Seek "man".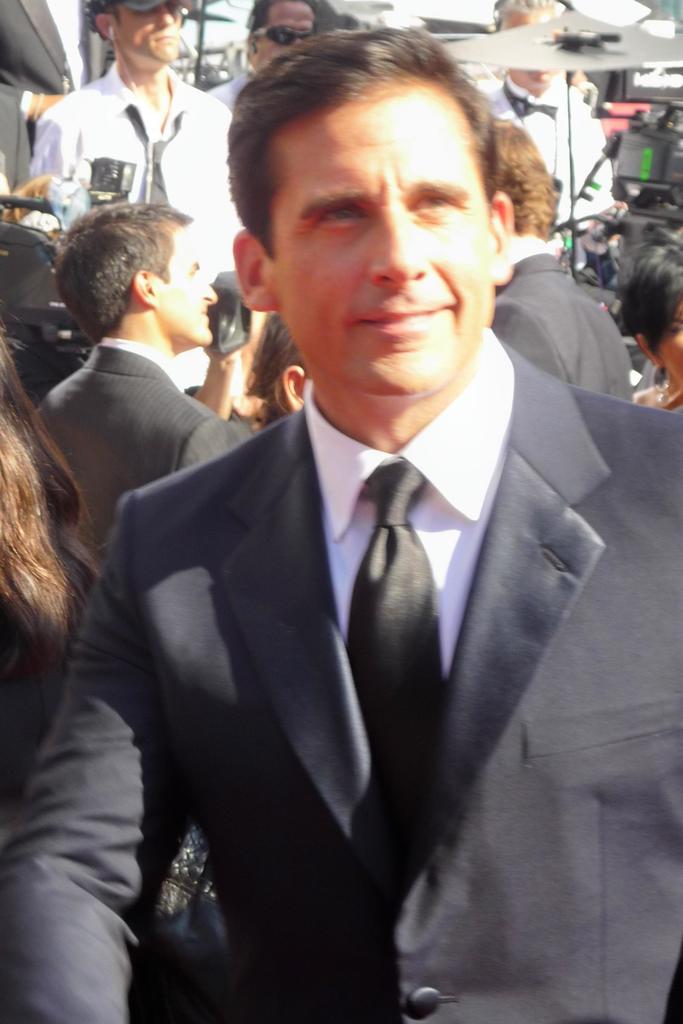
29/0/233/273.
